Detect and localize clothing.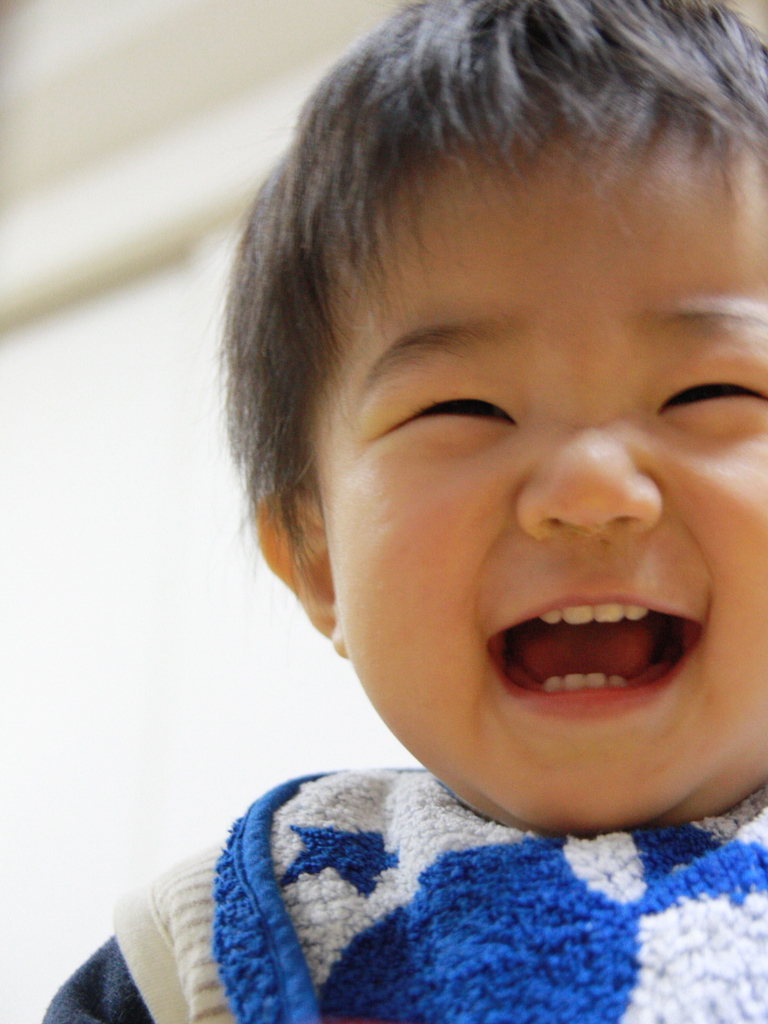
Localized at <box>20,765,767,1023</box>.
